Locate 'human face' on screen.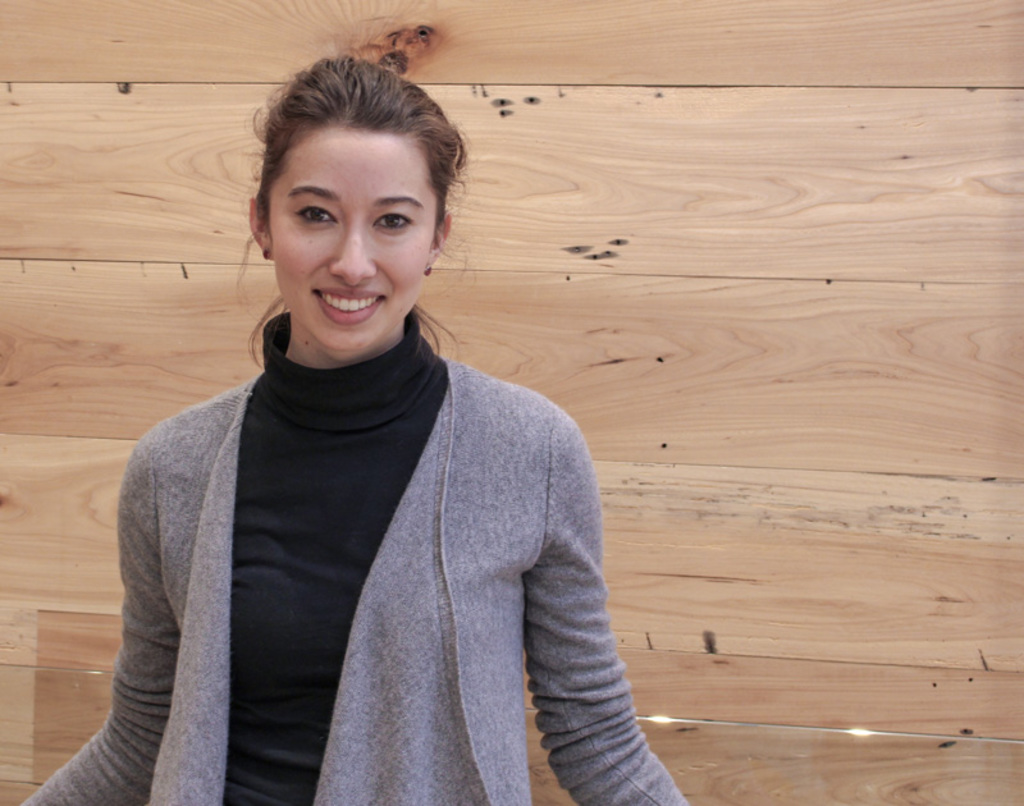
On screen at detection(268, 133, 439, 358).
